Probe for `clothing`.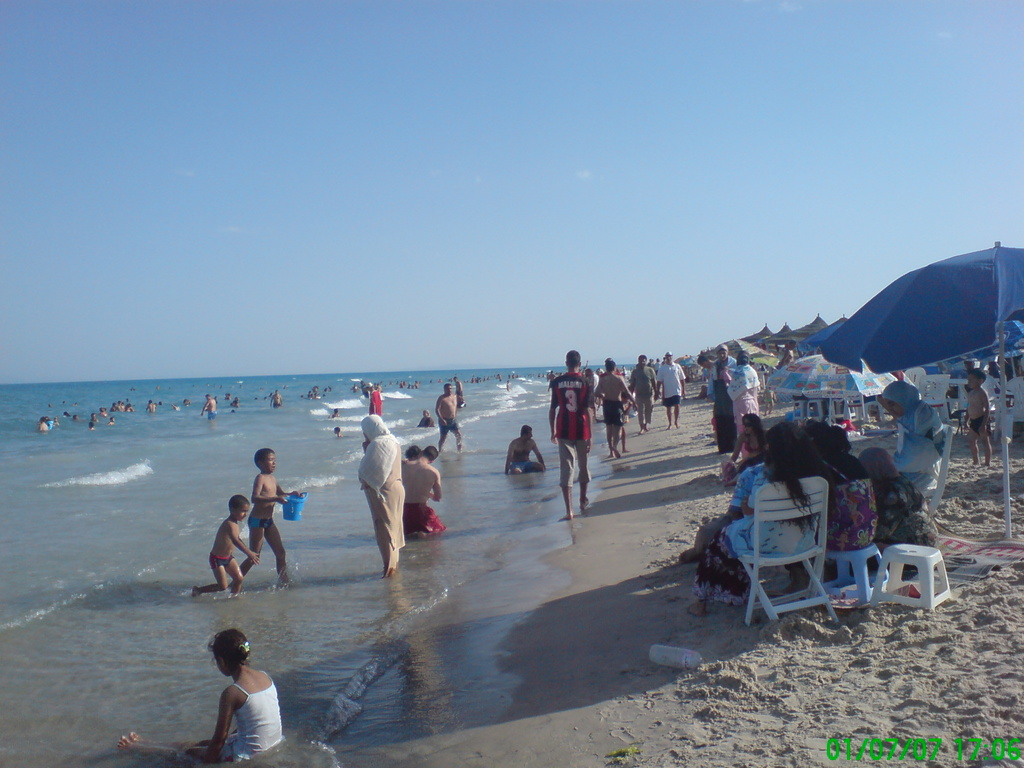
Probe result: 655,362,687,403.
